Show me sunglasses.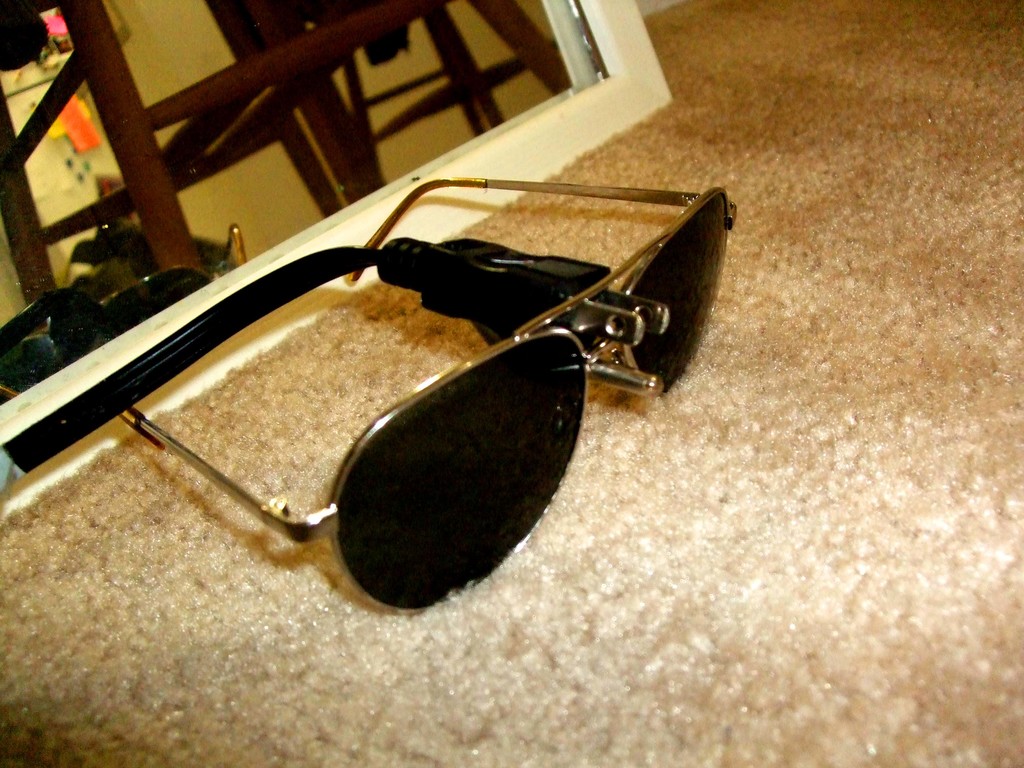
sunglasses is here: box=[90, 266, 215, 336].
